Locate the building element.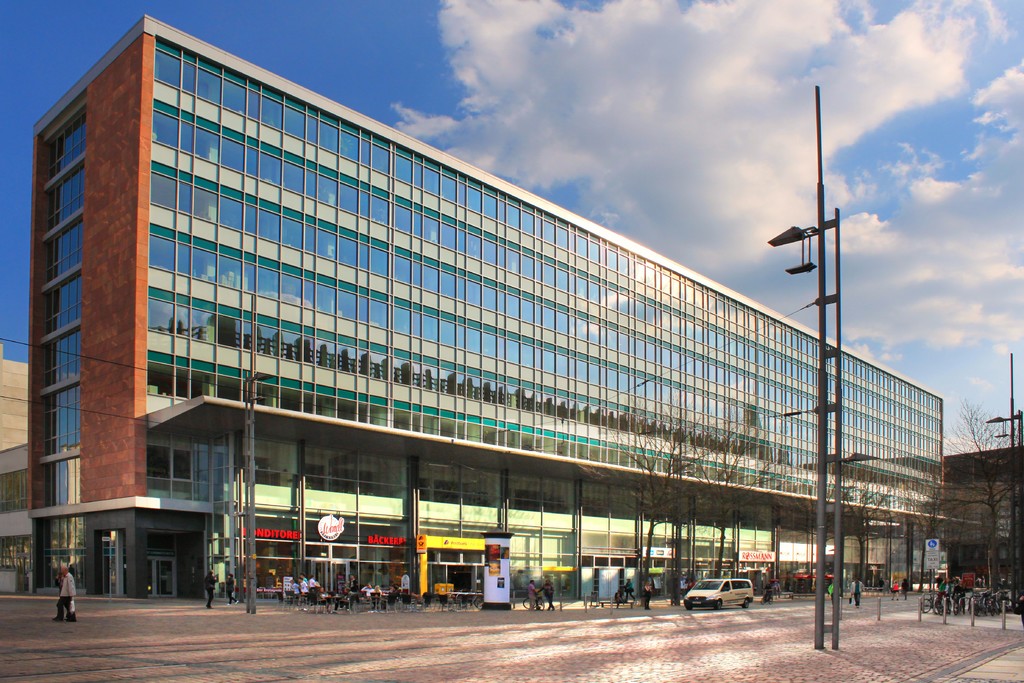
Element bbox: x1=0 y1=338 x2=35 y2=597.
